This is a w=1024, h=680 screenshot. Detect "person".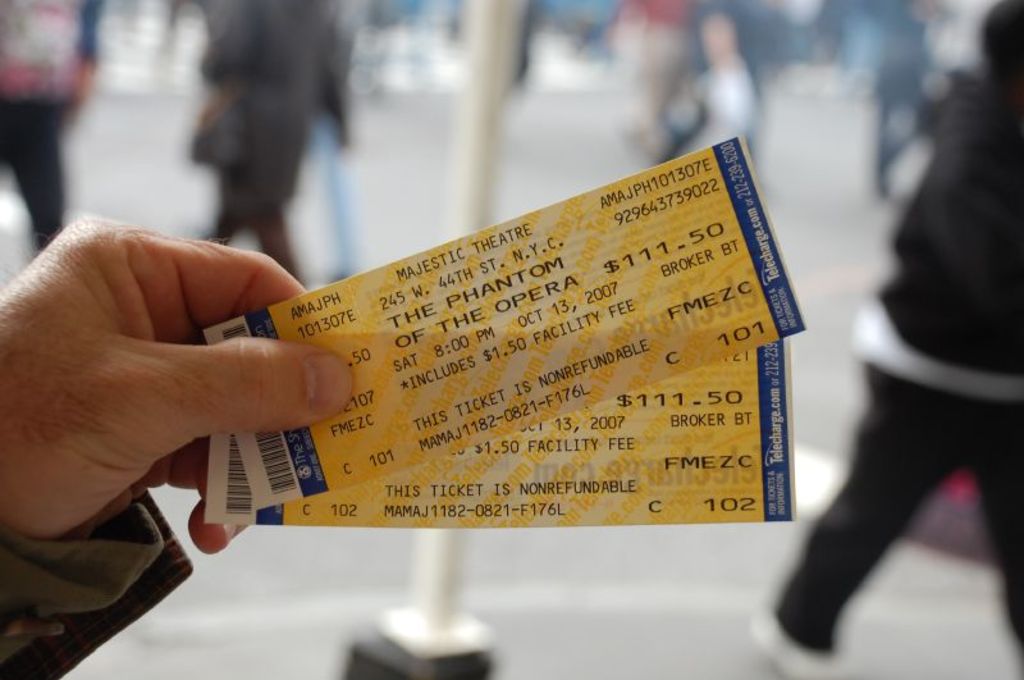
(x1=749, y1=0, x2=1023, y2=679).
